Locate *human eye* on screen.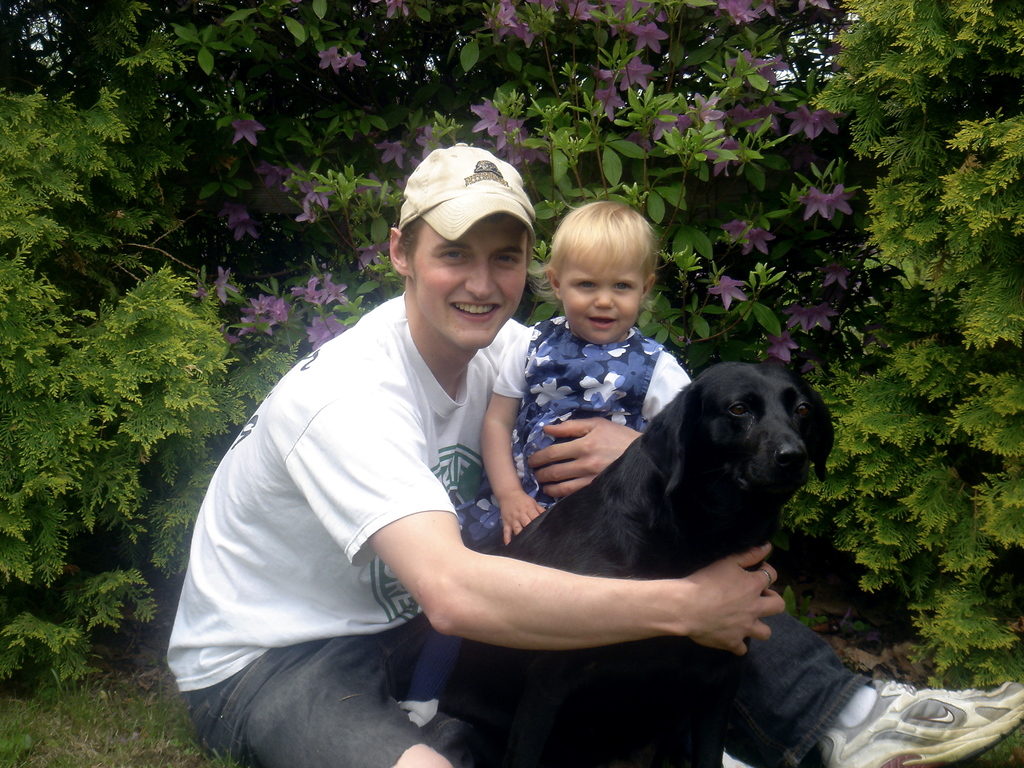
On screen at l=612, t=281, r=636, b=292.
